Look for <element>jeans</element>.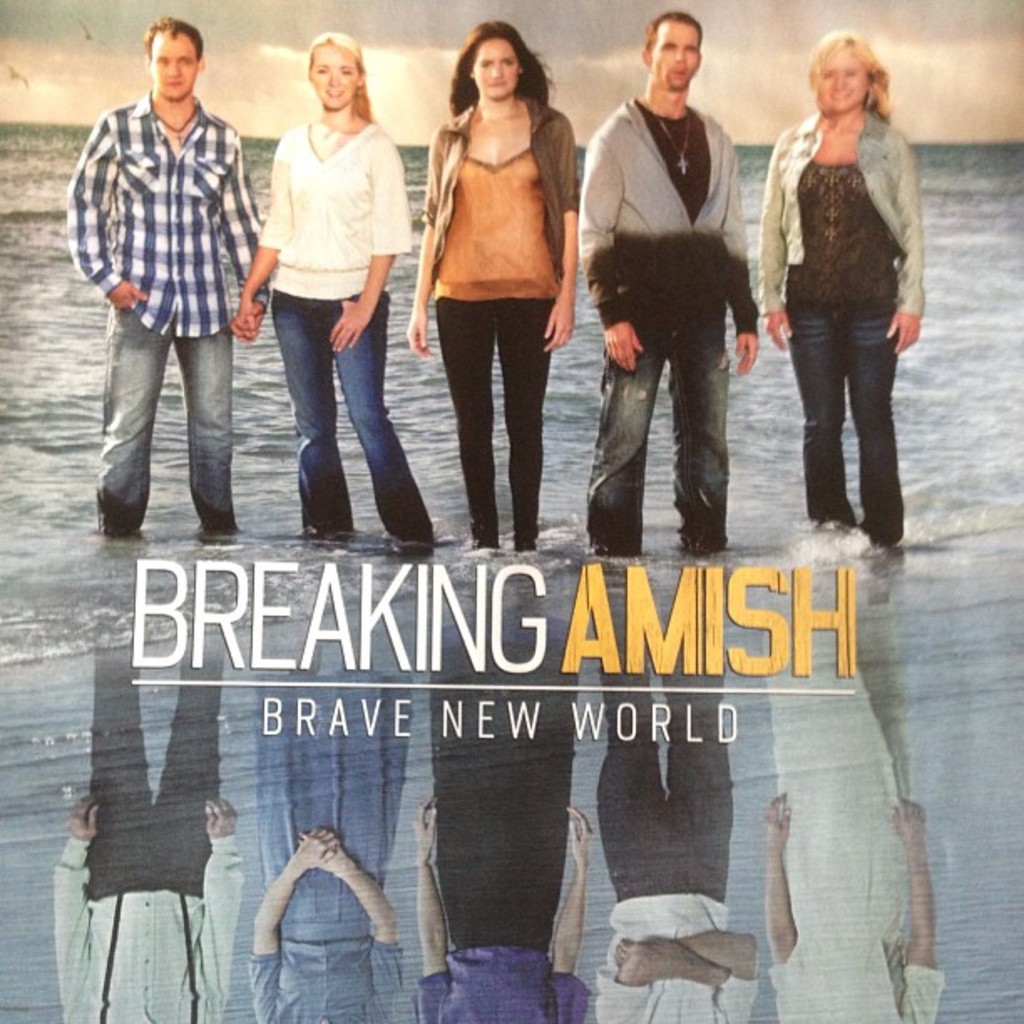
Found: l=95, t=300, r=236, b=529.
